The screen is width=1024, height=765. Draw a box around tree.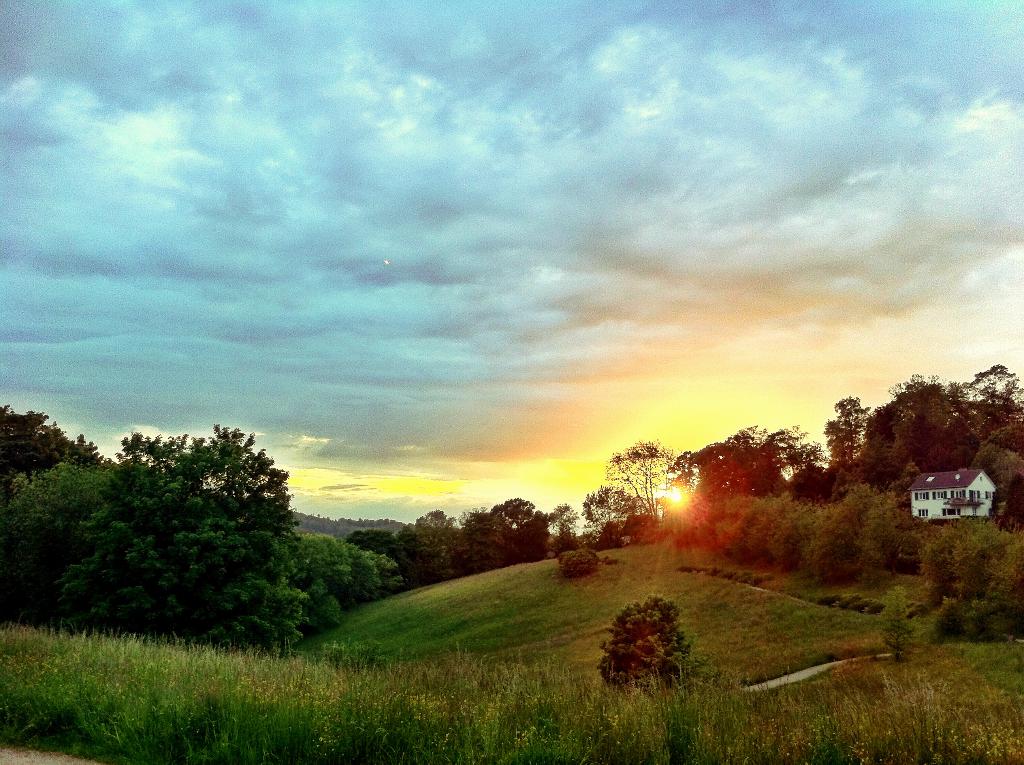
left=598, top=589, right=703, bottom=692.
